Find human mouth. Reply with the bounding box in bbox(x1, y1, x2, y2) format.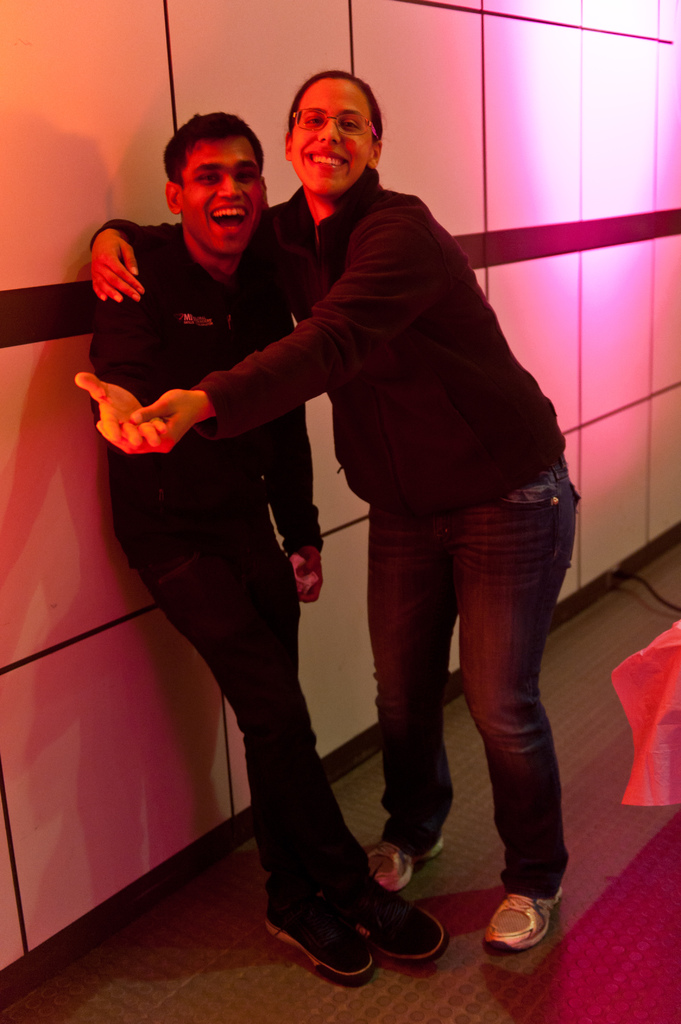
bbox(211, 206, 248, 232).
